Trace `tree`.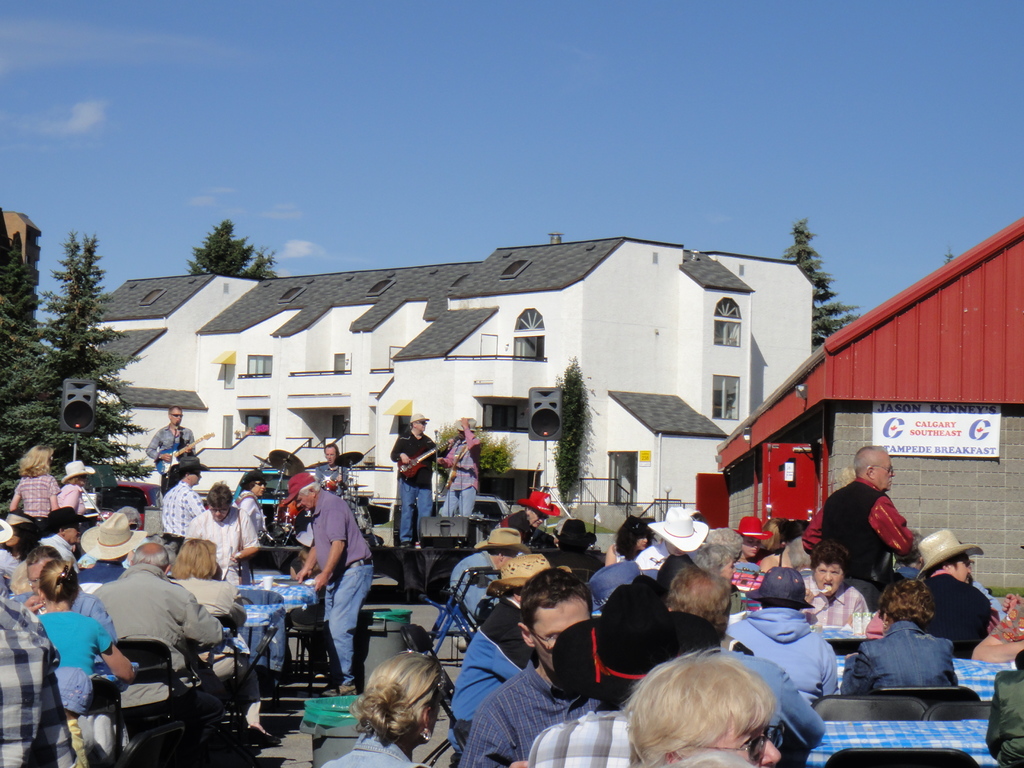
Traced to {"x1": 24, "y1": 212, "x2": 153, "y2": 484}.
